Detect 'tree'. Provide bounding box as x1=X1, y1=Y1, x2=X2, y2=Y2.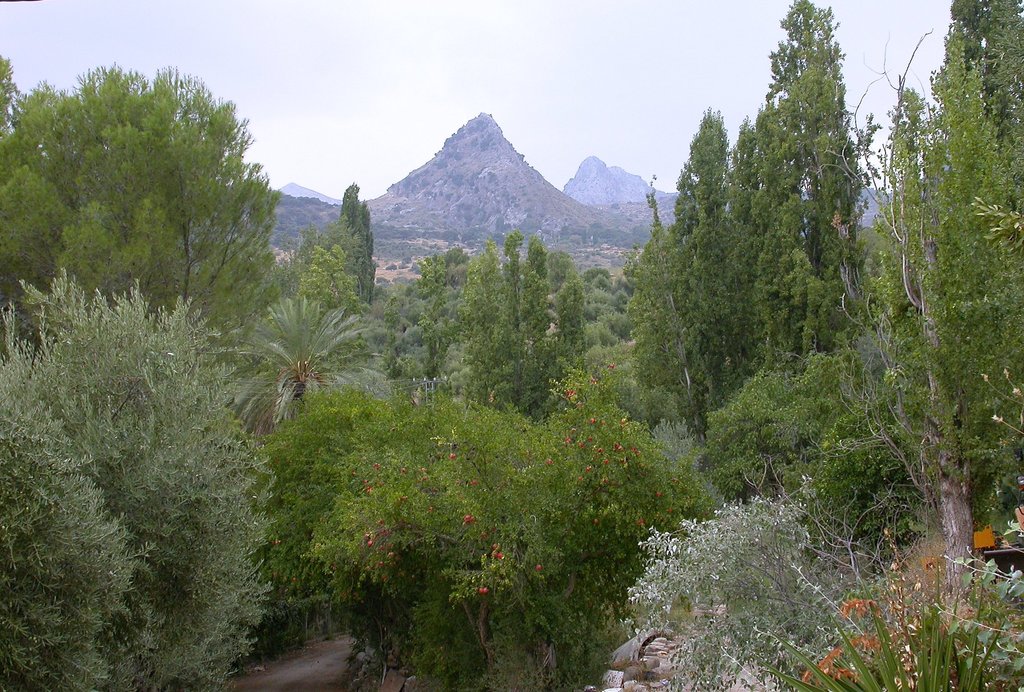
x1=380, y1=363, x2=728, y2=687.
